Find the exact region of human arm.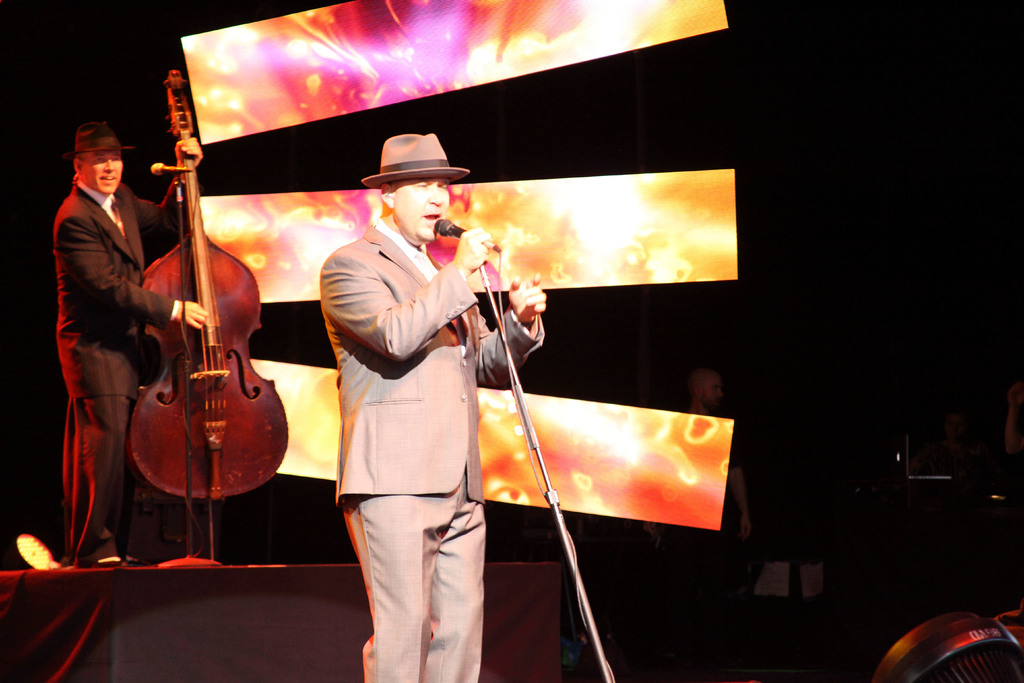
Exact region: box=[337, 226, 490, 359].
